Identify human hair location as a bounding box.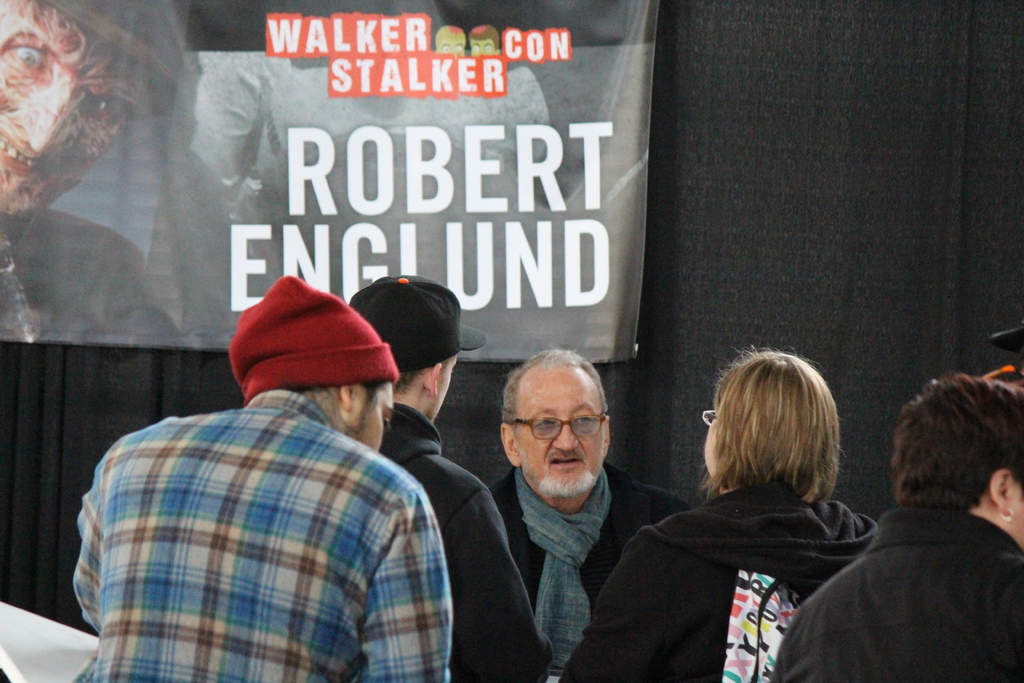
397/352/456/398.
